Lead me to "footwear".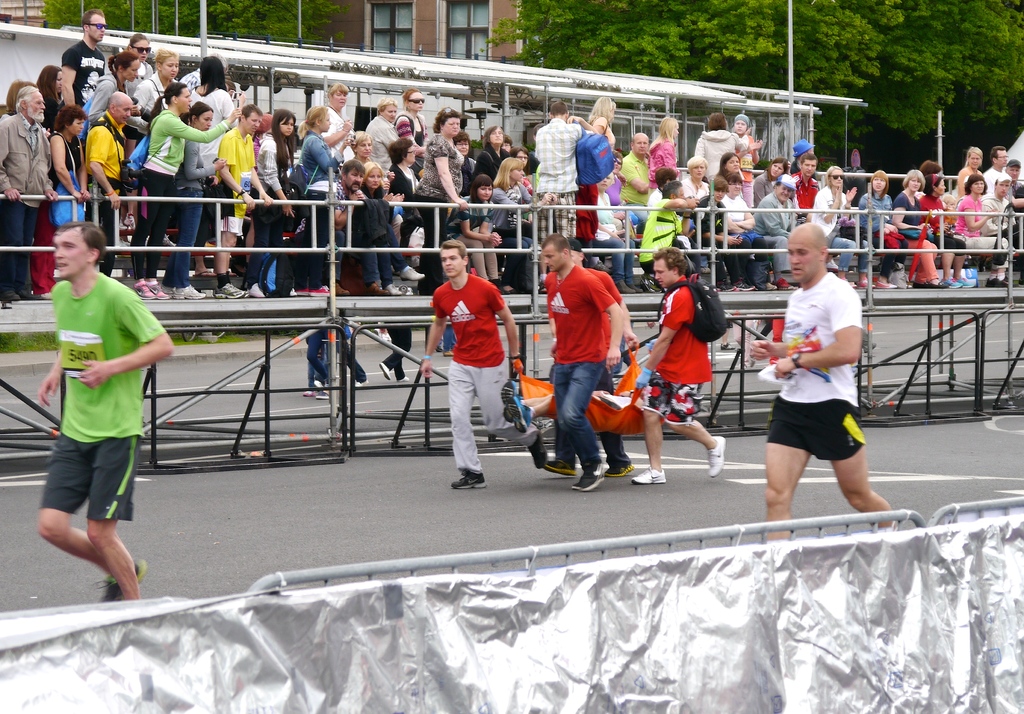
Lead to box=[714, 279, 734, 291].
